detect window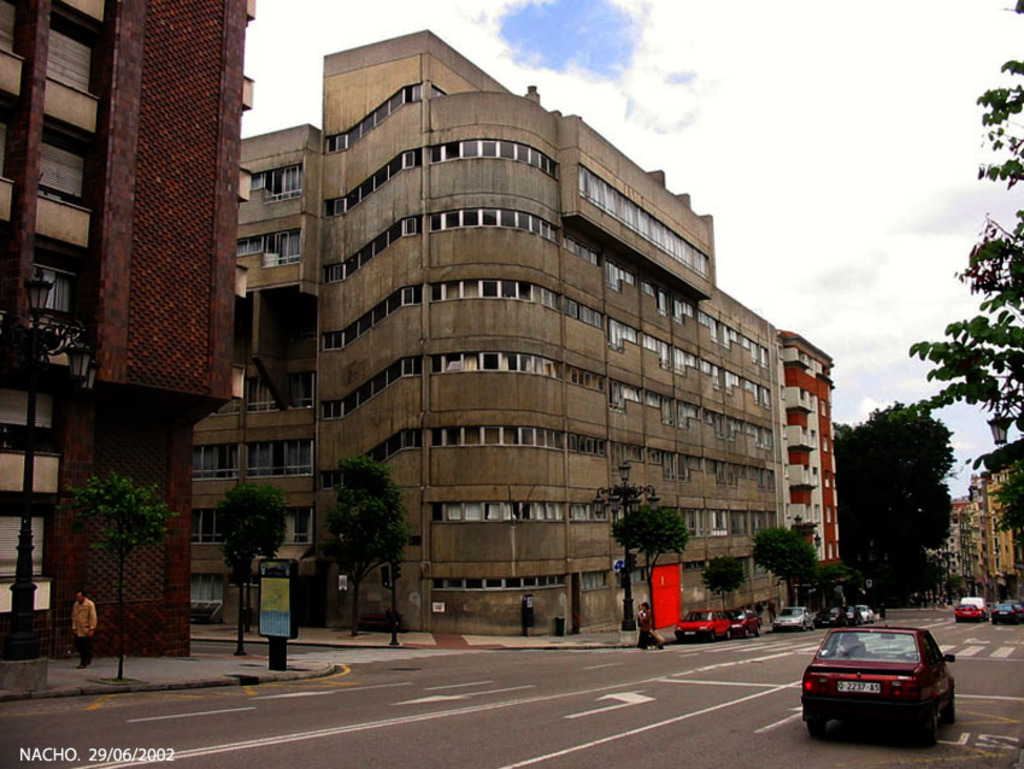
crop(0, 0, 37, 63)
